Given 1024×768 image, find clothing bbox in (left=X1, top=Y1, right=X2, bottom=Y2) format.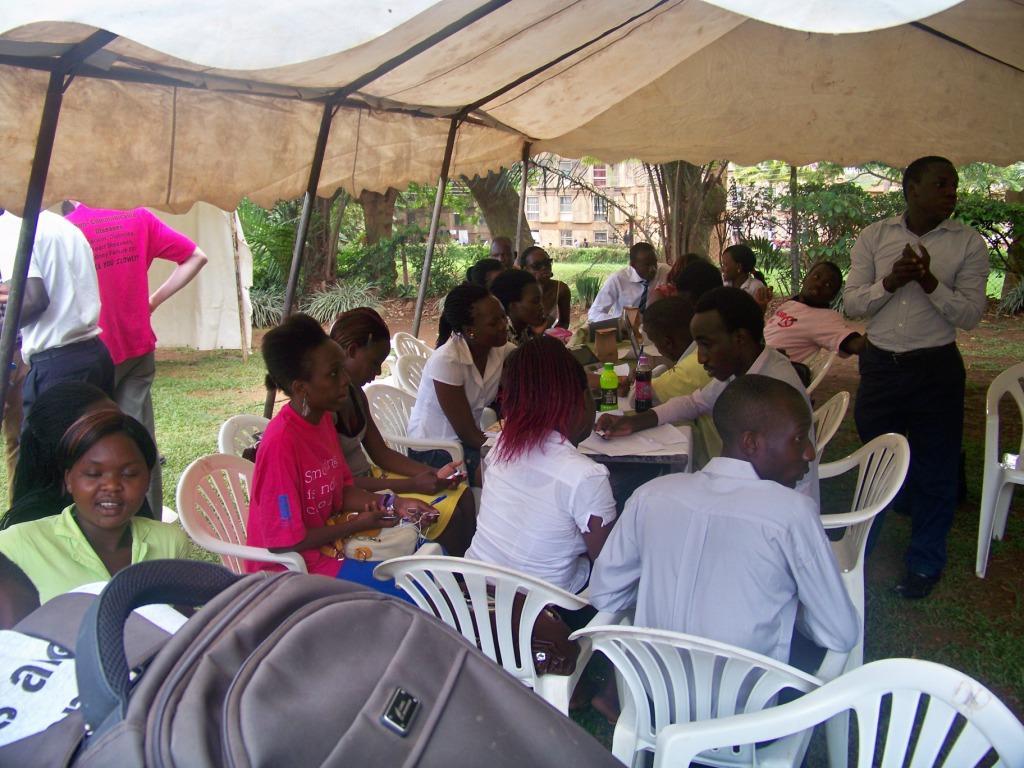
(left=841, top=213, right=992, bottom=570).
